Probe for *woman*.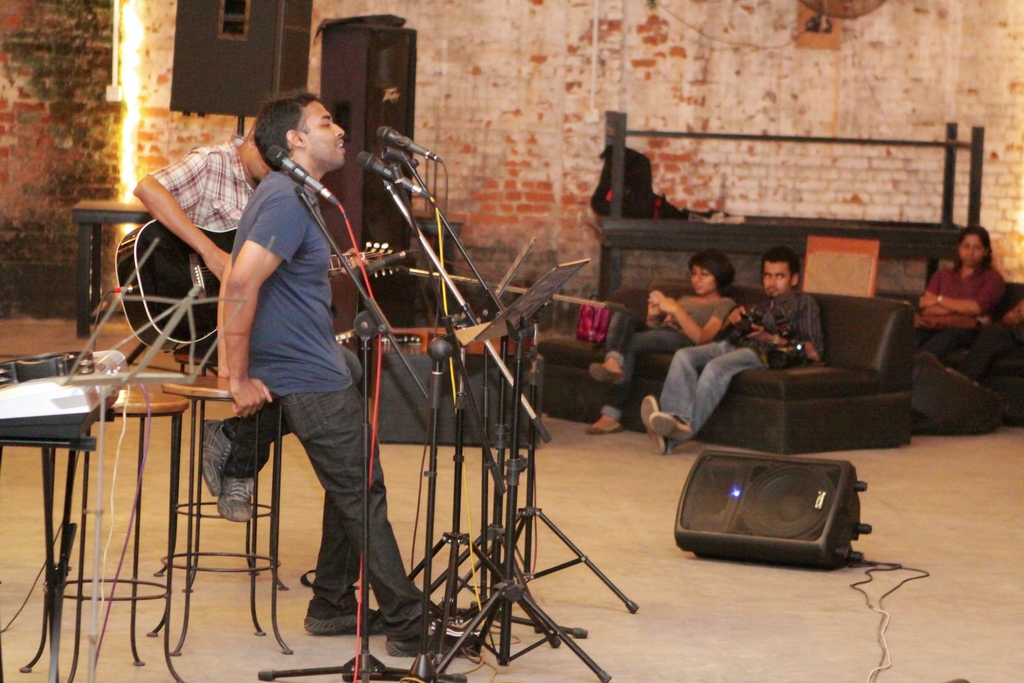
Probe result: (left=915, top=215, right=1013, bottom=371).
